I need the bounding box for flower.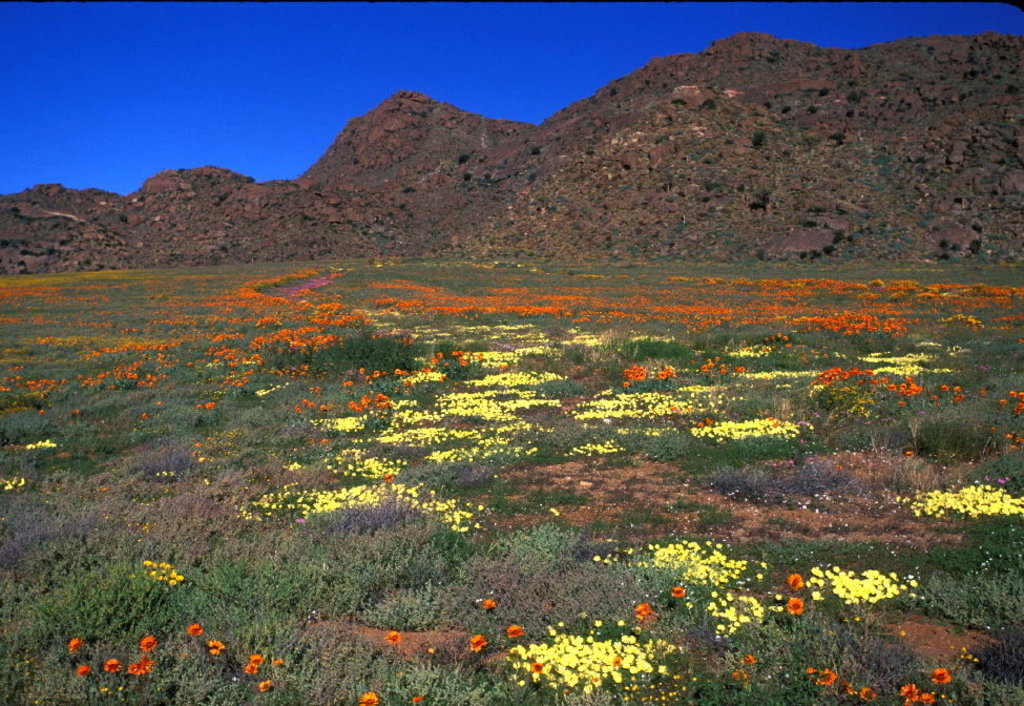
Here it is: region(381, 627, 400, 646).
